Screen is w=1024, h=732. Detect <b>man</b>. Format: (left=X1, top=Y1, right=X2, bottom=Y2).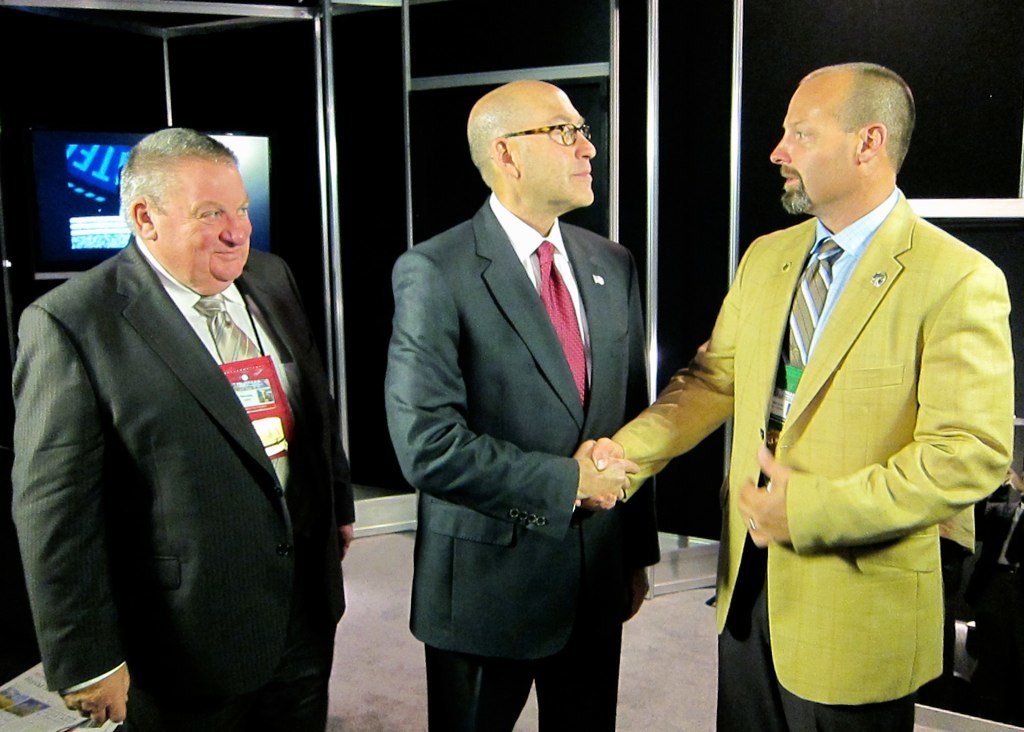
(left=17, top=99, right=343, bottom=724).
